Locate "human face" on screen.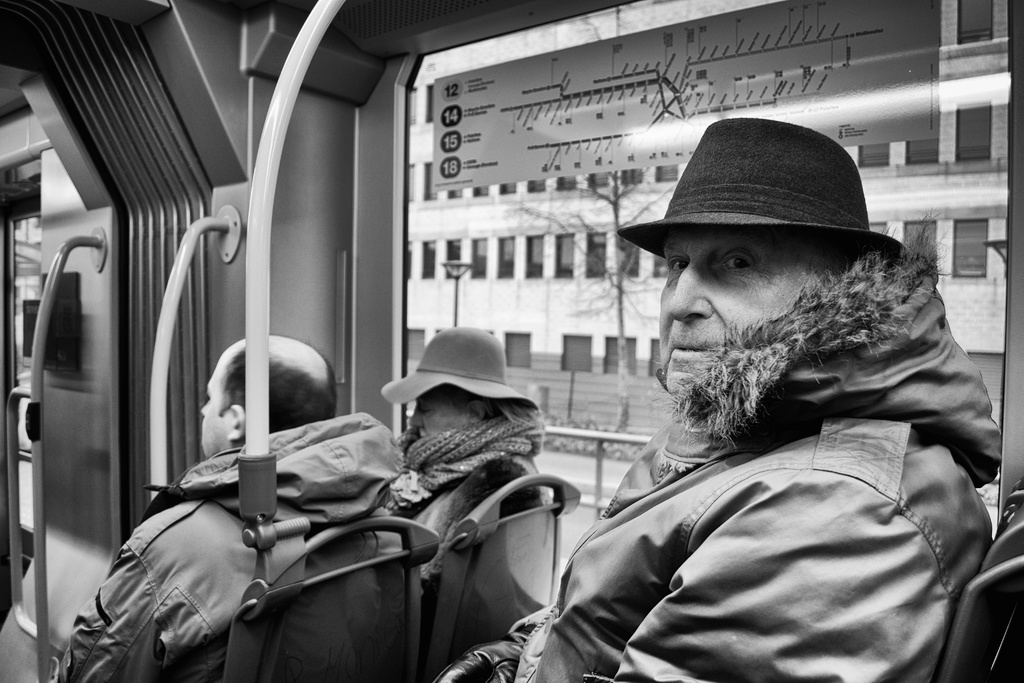
On screen at select_region(200, 358, 232, 461).
